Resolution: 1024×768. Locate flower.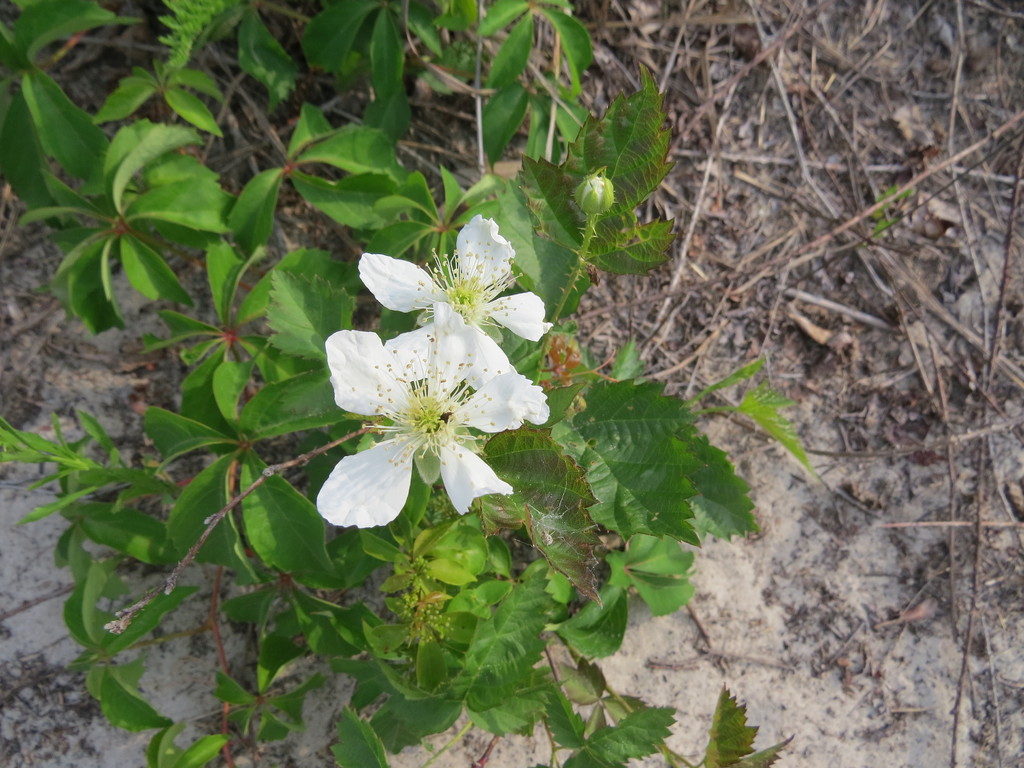
locate(313, 294, 551, 549).
